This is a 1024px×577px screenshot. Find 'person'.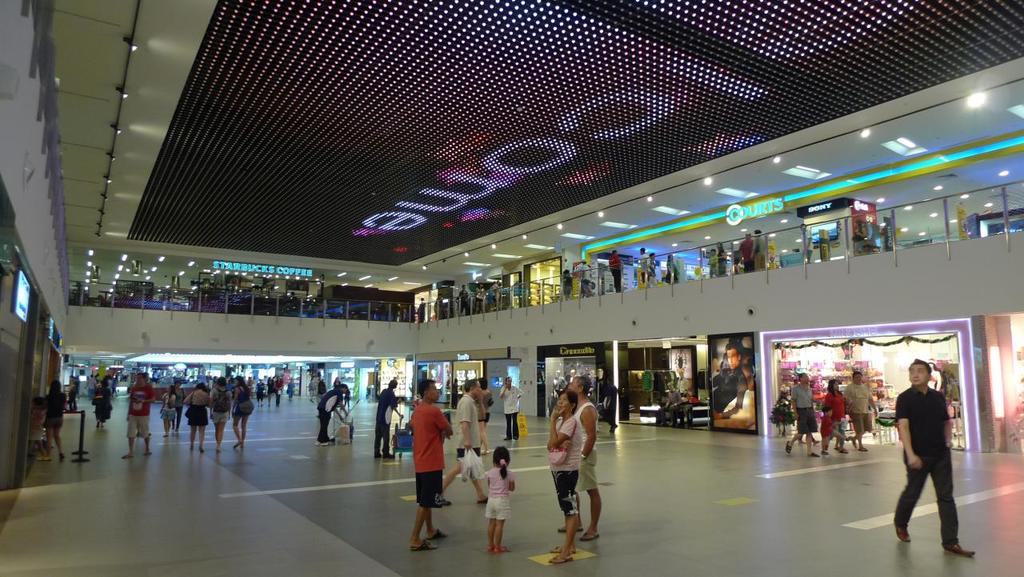
Bounding box: [x1=454, y1=375, x2=490, y2=507].
